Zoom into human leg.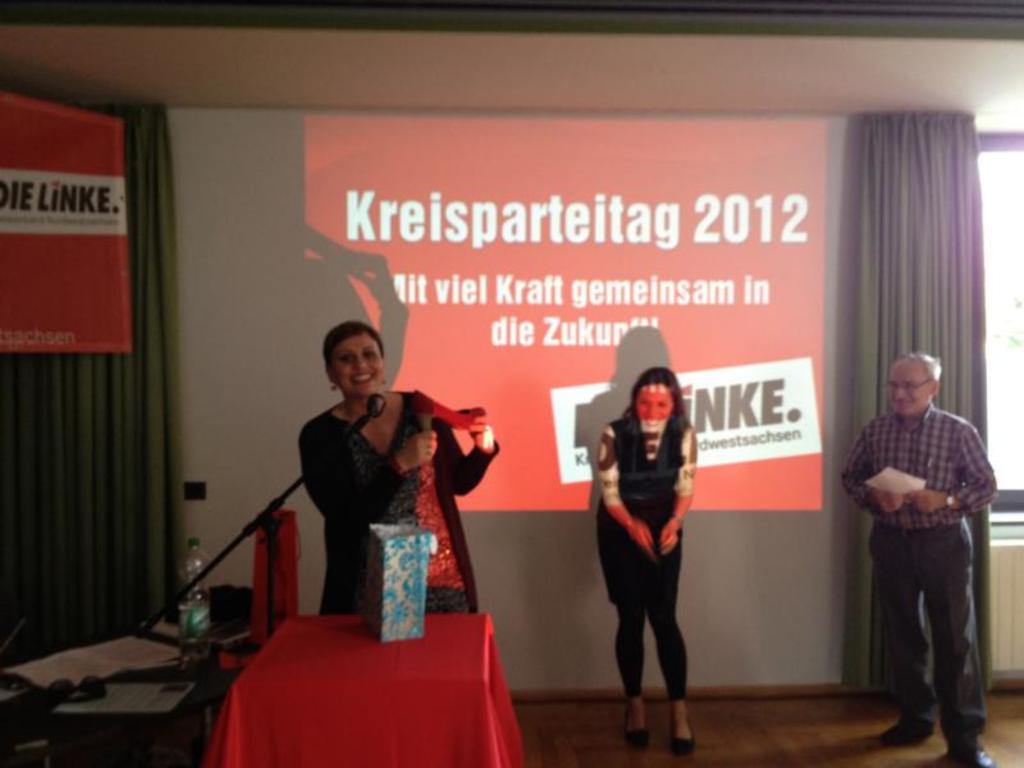
Zoom target: <bbox>874, 520, 918, 741</bbox>.
